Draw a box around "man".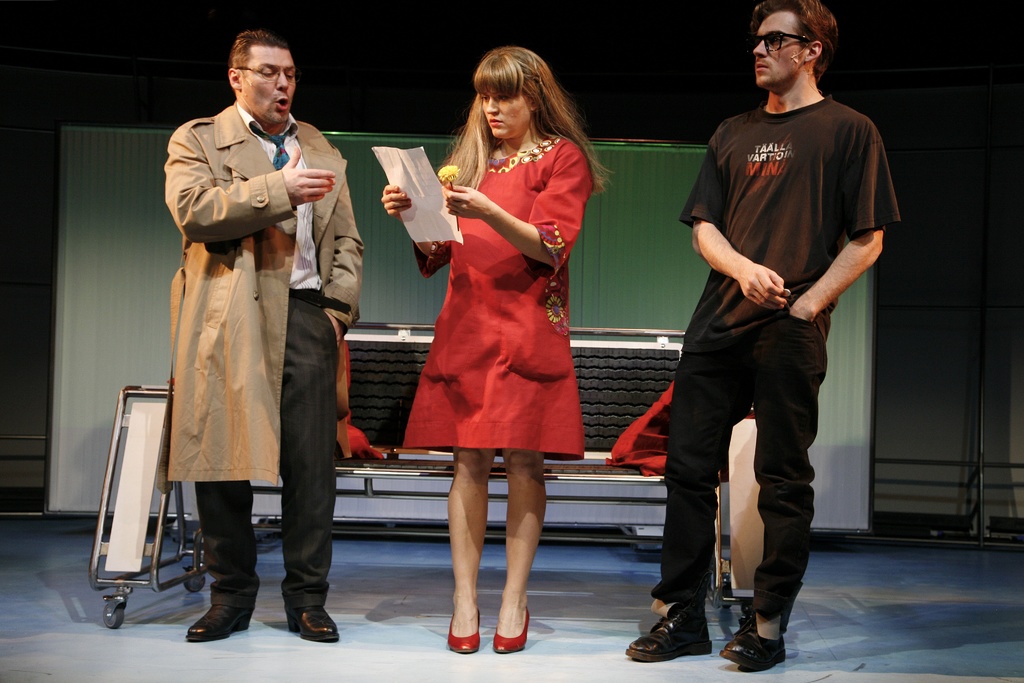
[165, 29, 365, 642].
